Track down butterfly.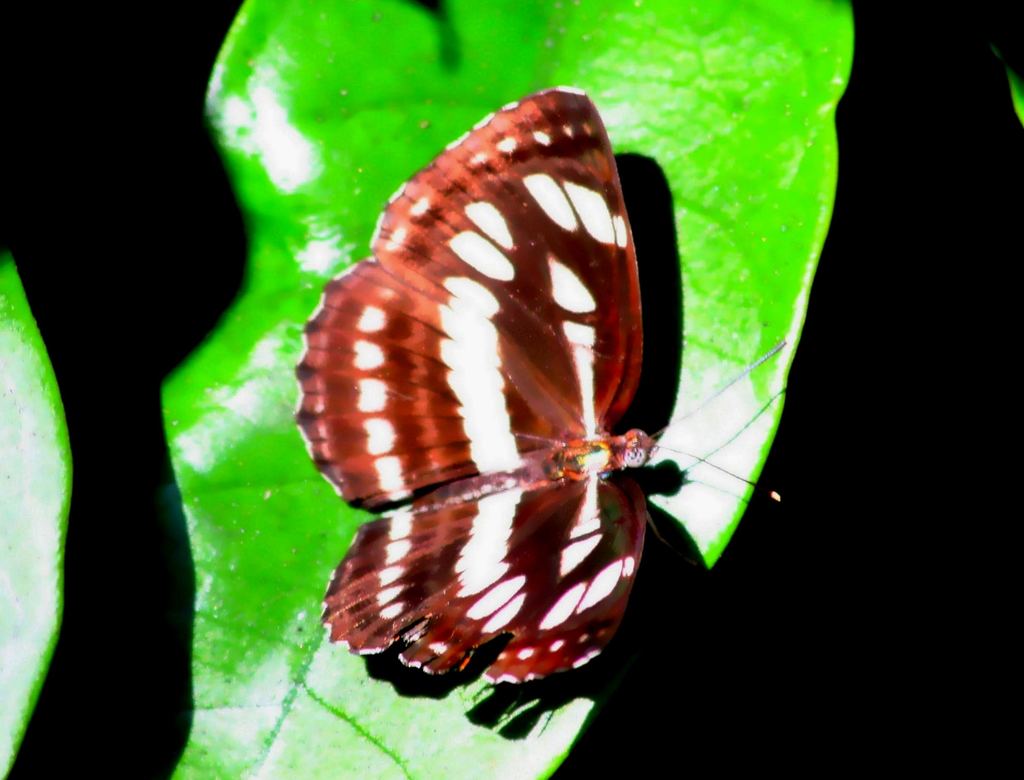
Tracked to detection(289, 87, 781, 690).
